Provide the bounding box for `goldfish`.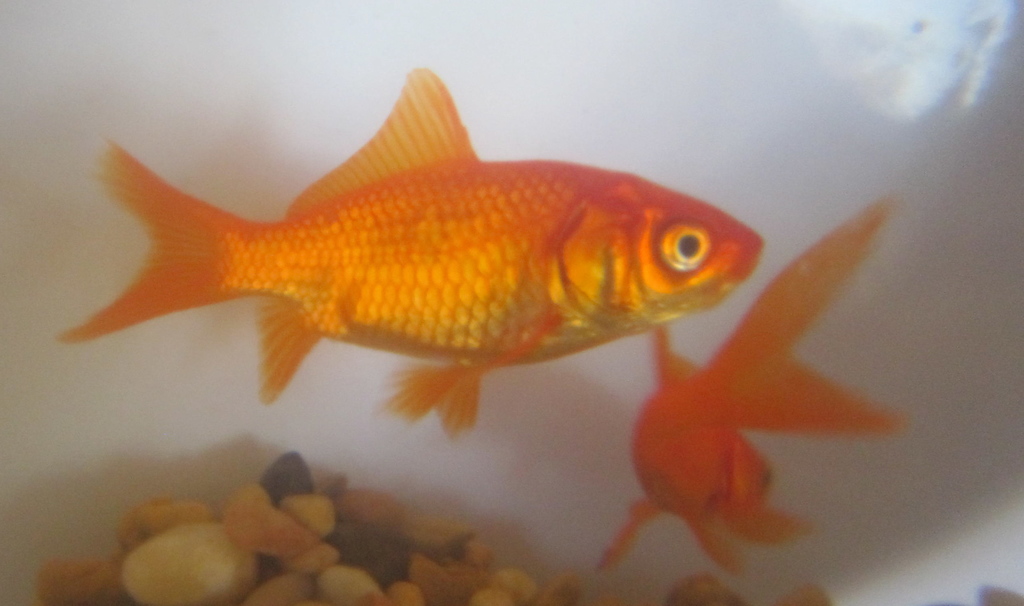
[64,67,763,442].
